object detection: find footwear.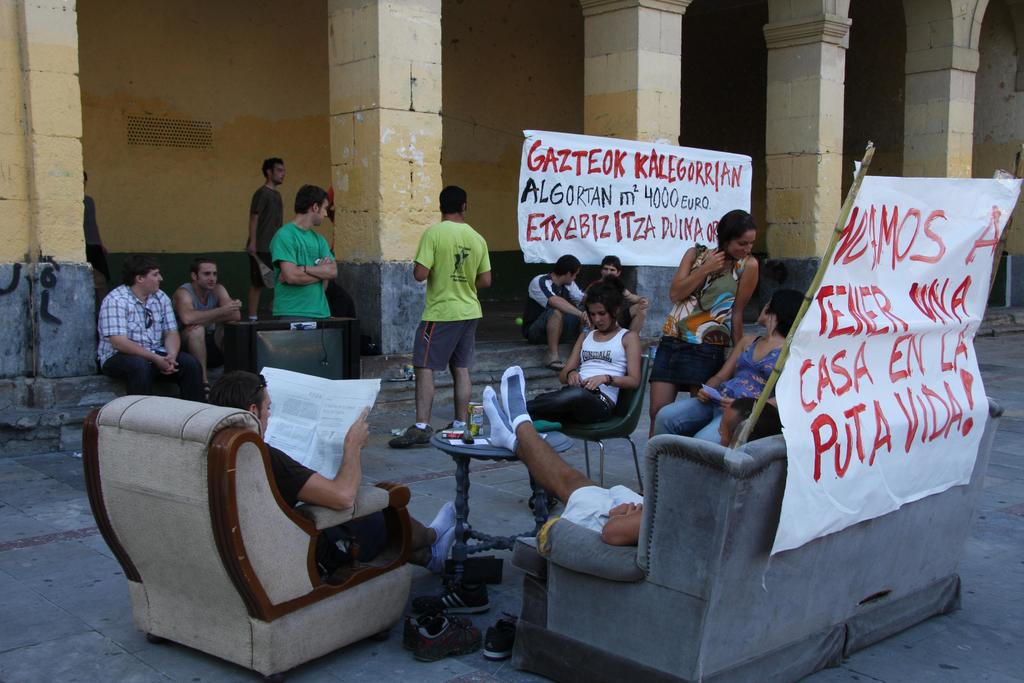
Rect(406, 619, 479, 663).
